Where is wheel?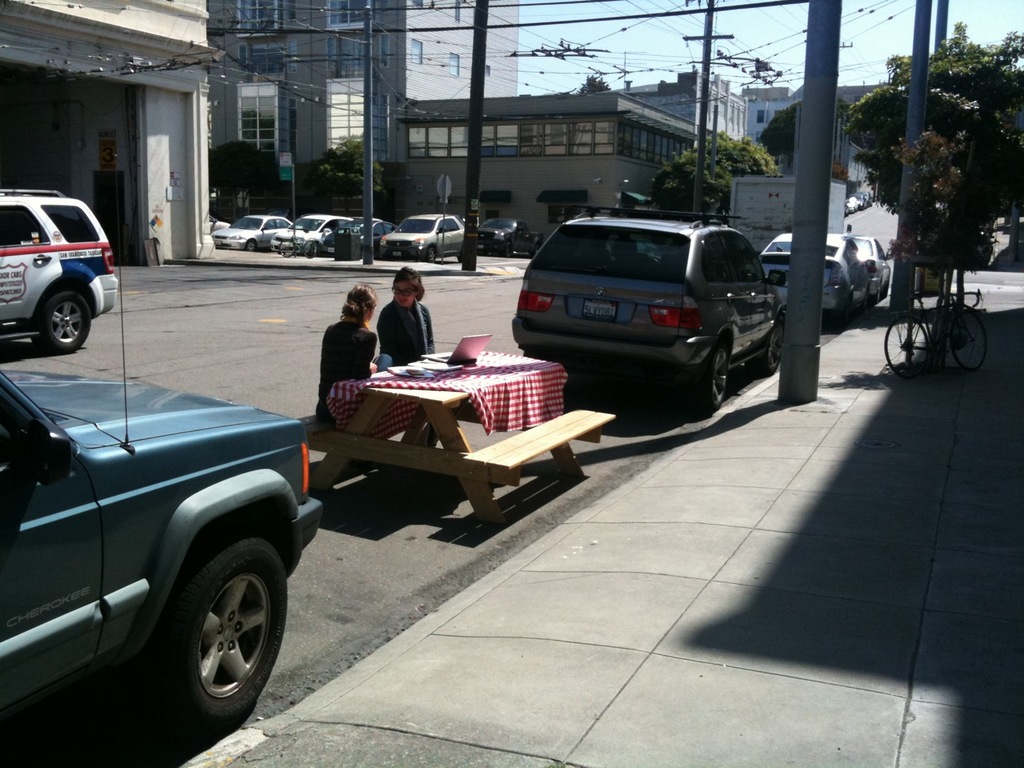
<box>946,307,986,375</box>.
